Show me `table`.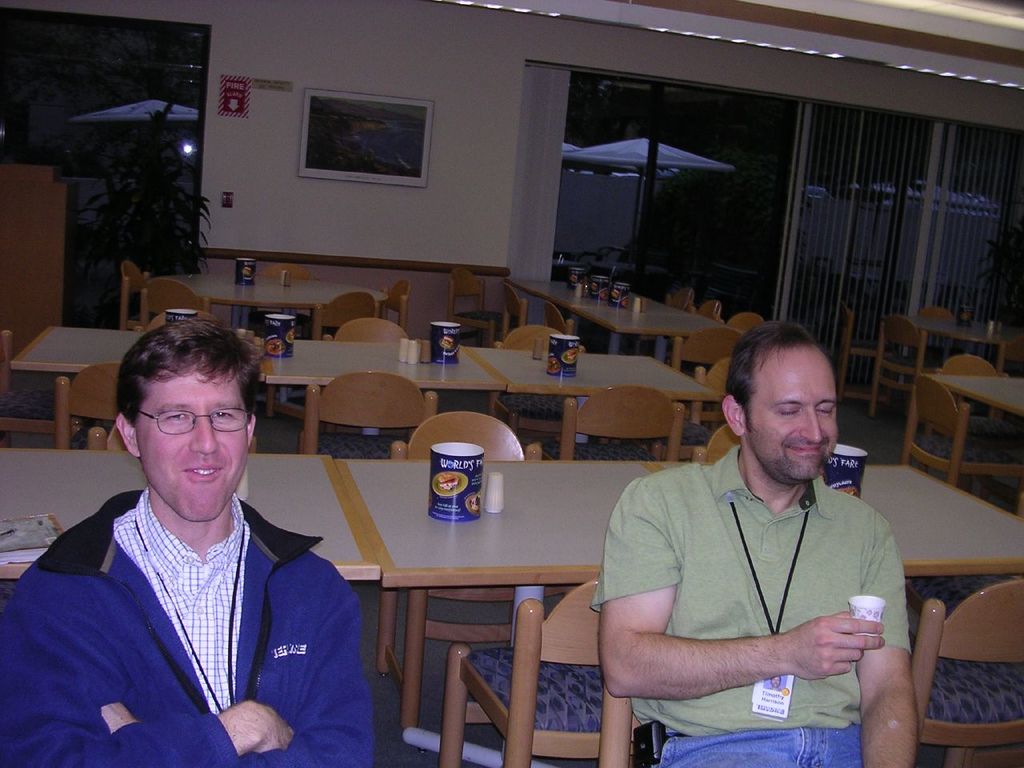
`table` is here: pyautogui.locateOnScreen(460, 346, 718, 438).
